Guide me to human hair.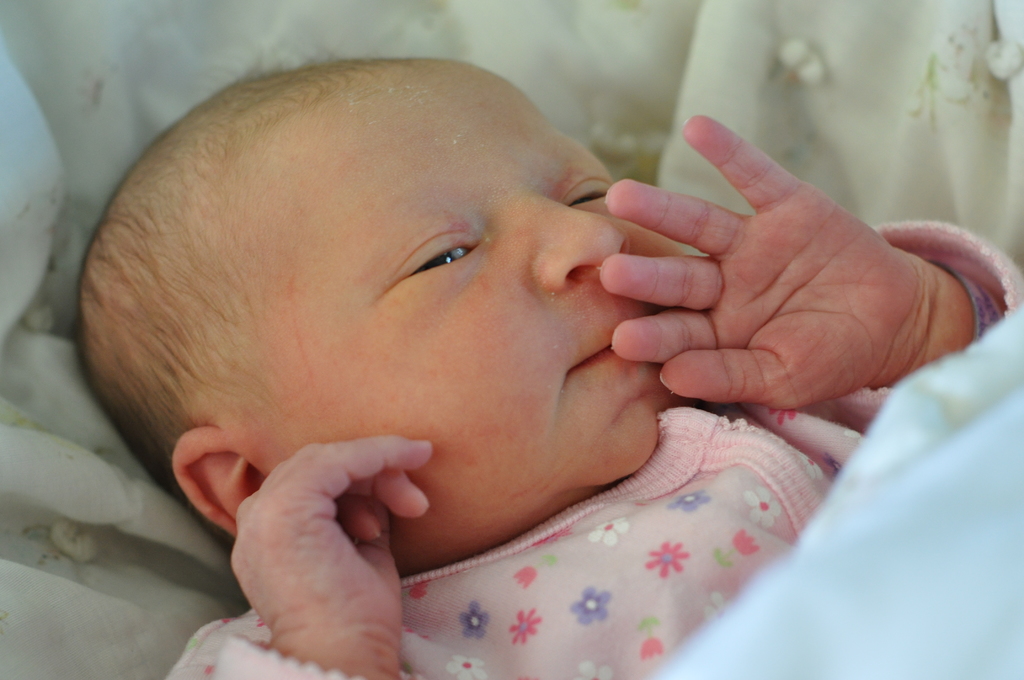
Guidance: bbox=[74, 49, 434, 555].
